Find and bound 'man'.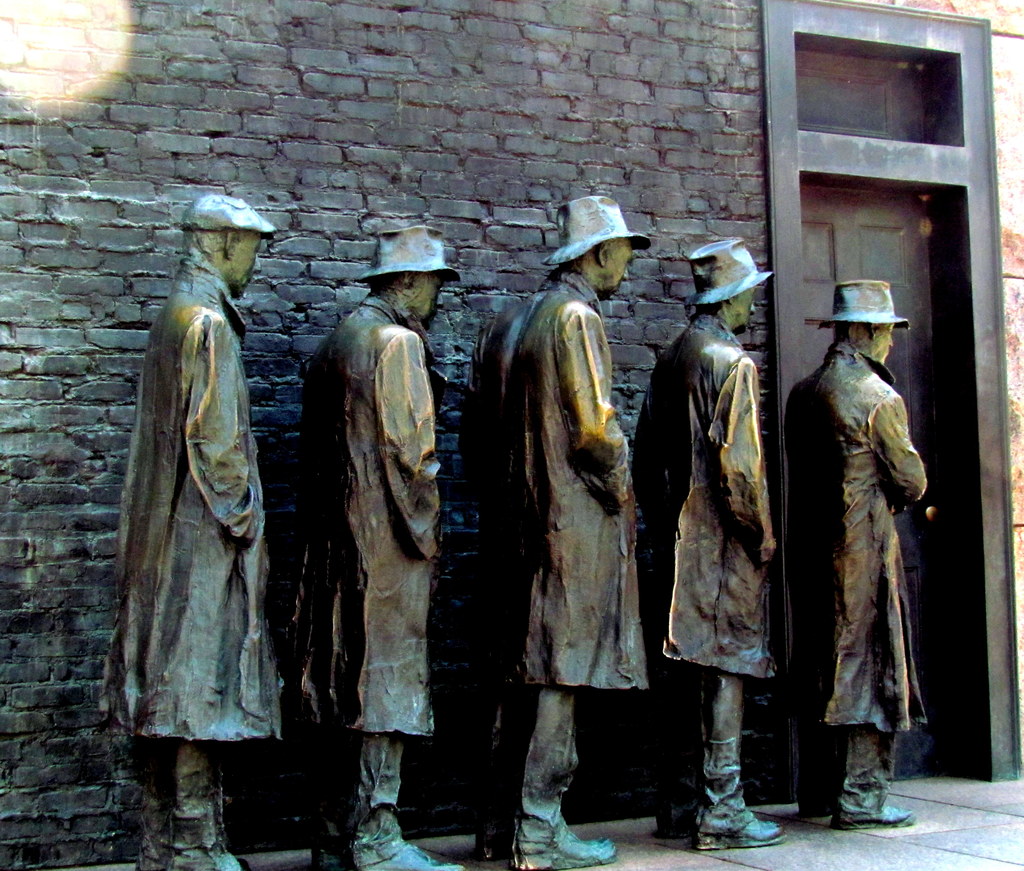
Bound: 772, 270, 934, 821.
